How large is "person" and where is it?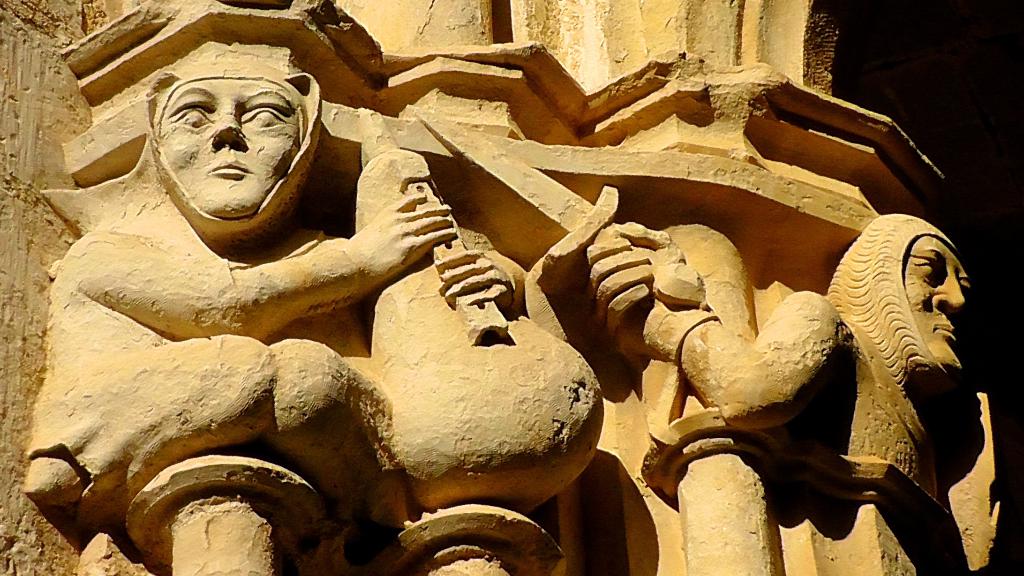
Bounding box: (left=833, top=214, right=988, bottom=493).
